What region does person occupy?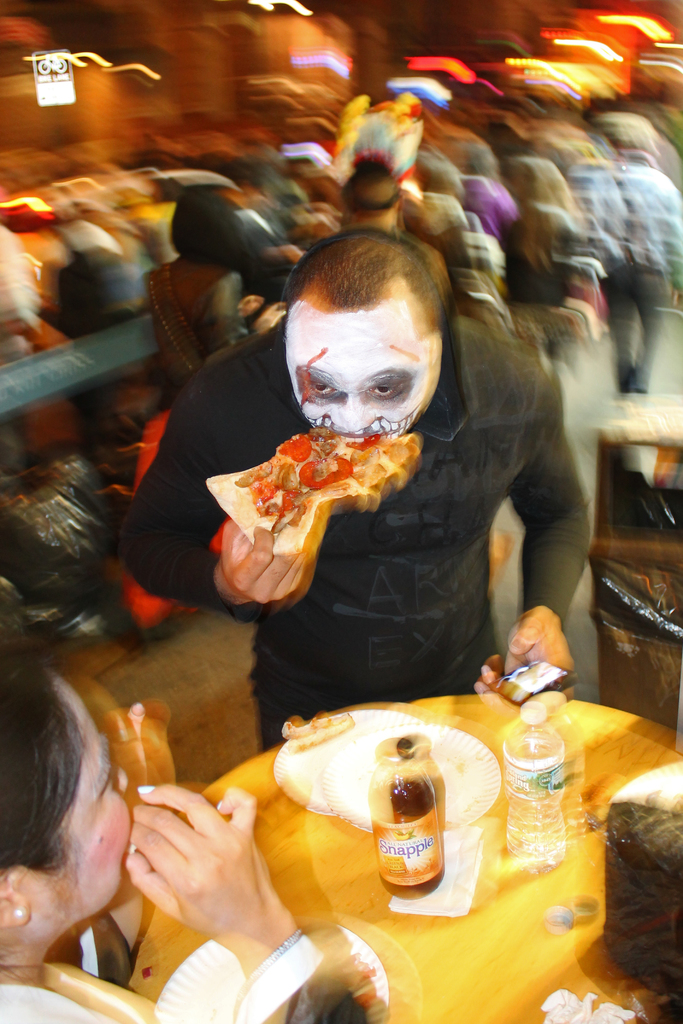
{"x1": 0, "y1": 643, "x2": 375, "y2": 1023}.
